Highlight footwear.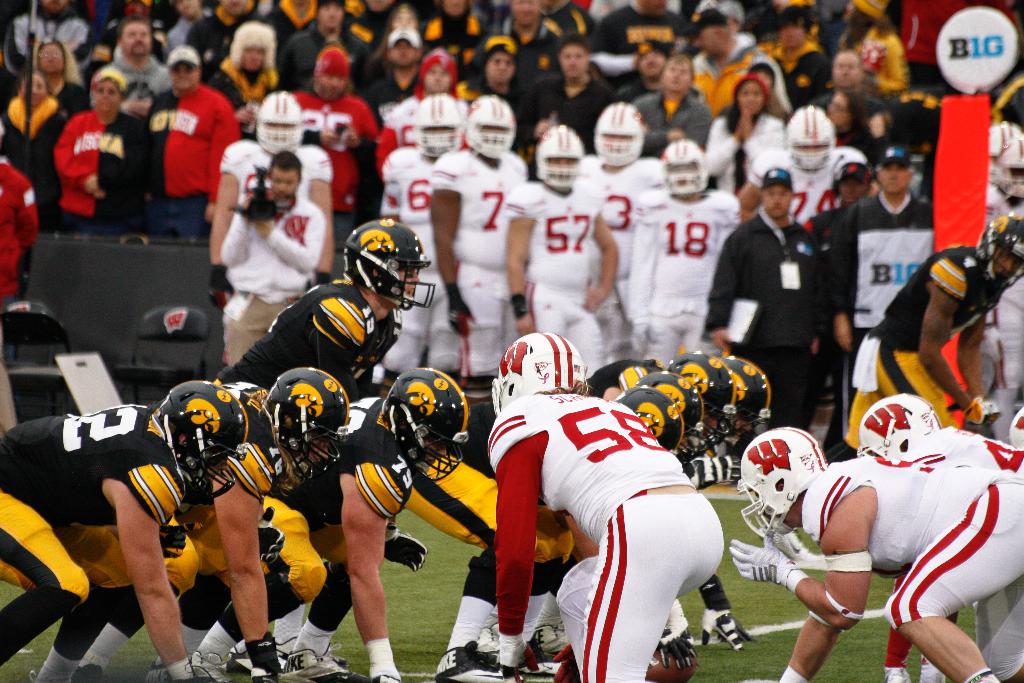
Highlighted region: crop(432, 642, 517, 682).
